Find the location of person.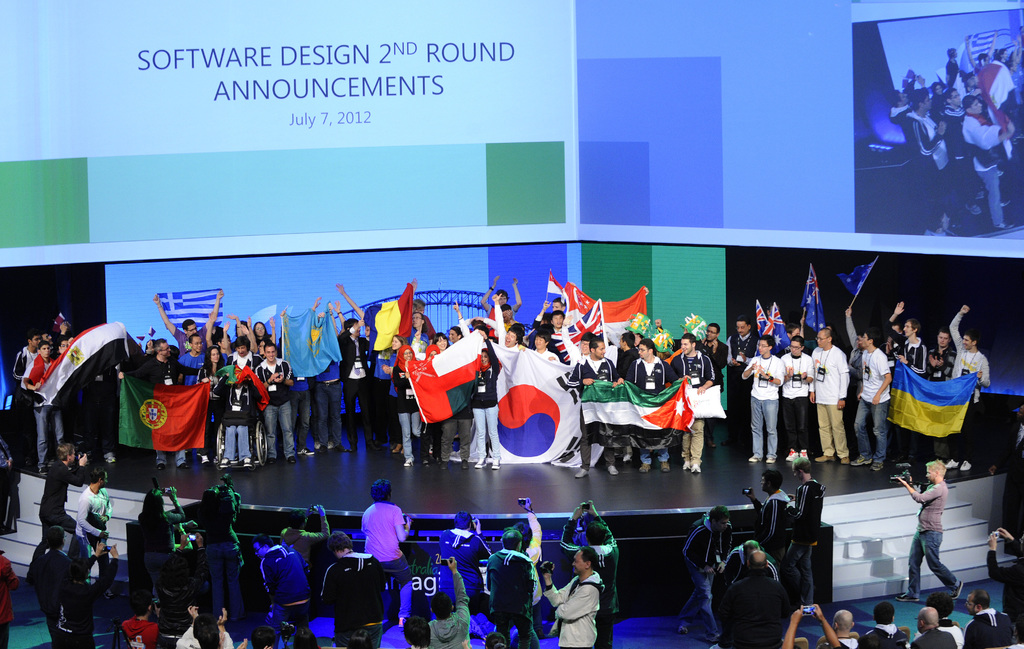
Location: bbox=(1, 260, 1004, 493).
